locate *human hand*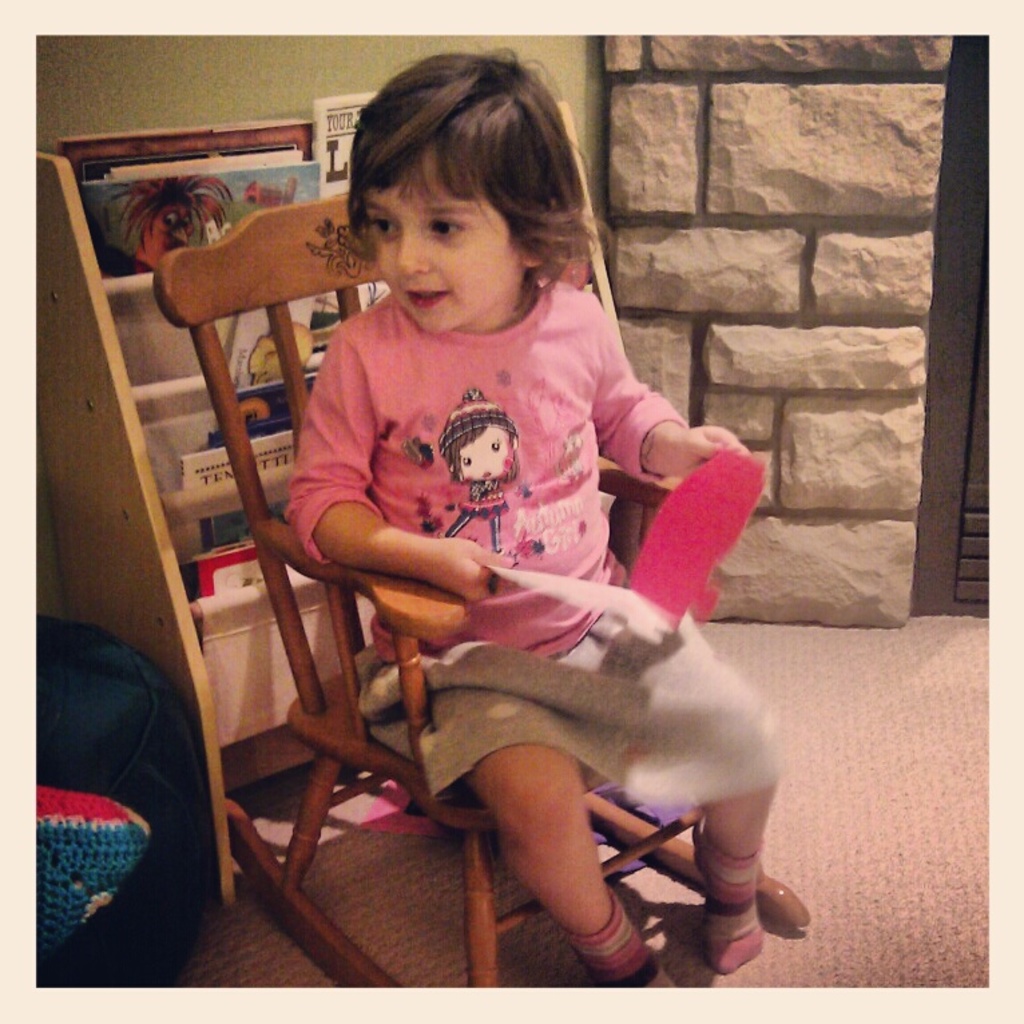
x1=426, y1=535, x2=519, y2=611
